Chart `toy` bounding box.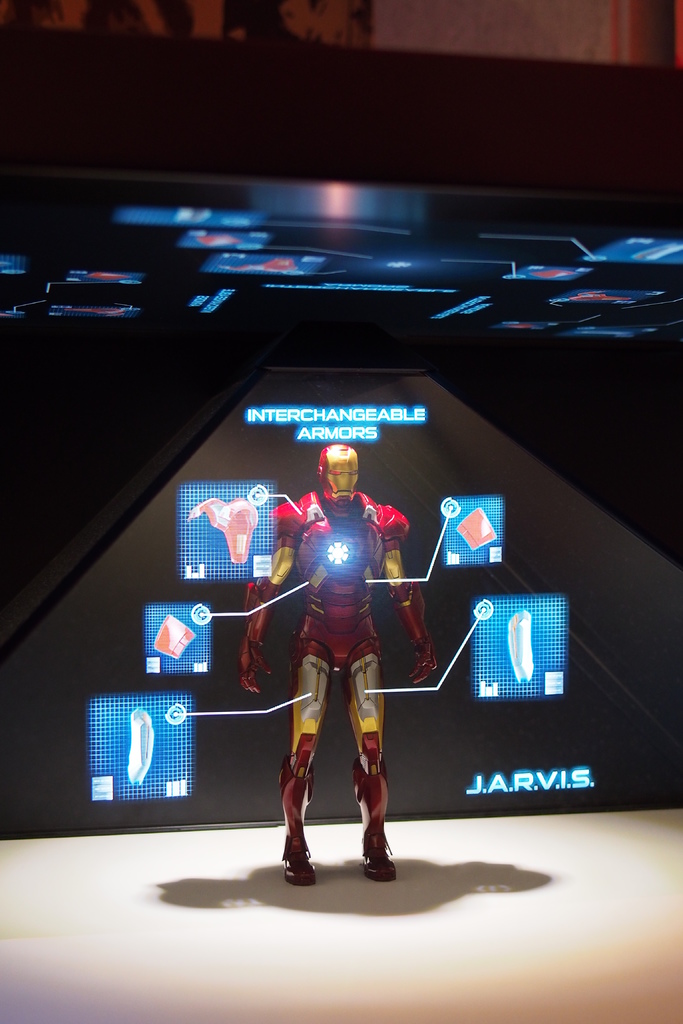
Charted: [502,323,532,330].
